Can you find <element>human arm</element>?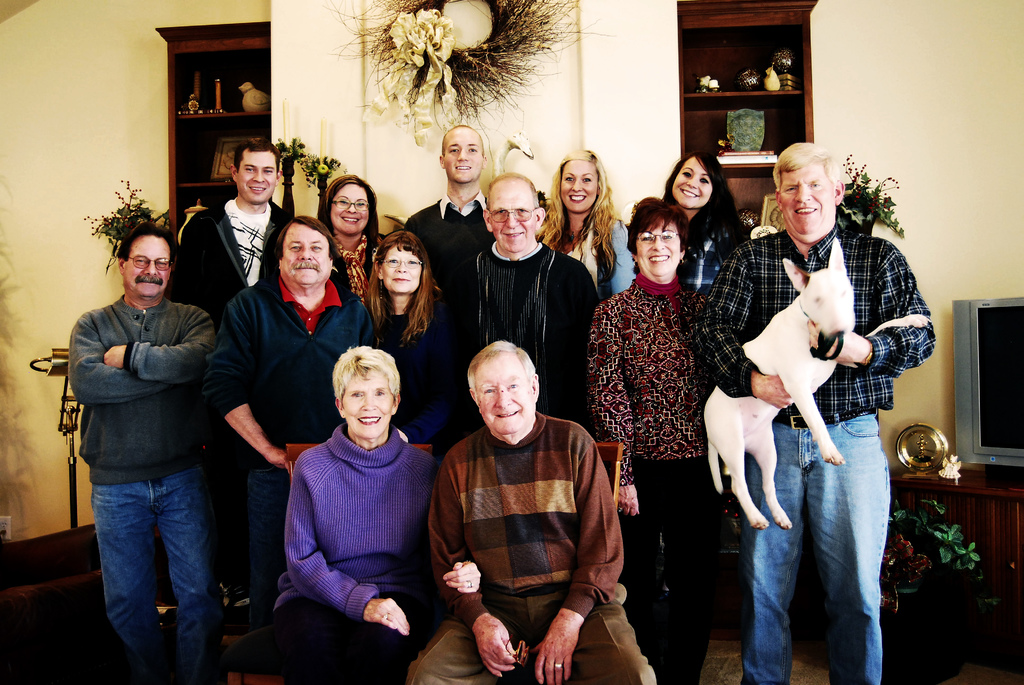
Yes, bounding box: box=[63, 301, 168, 405].
